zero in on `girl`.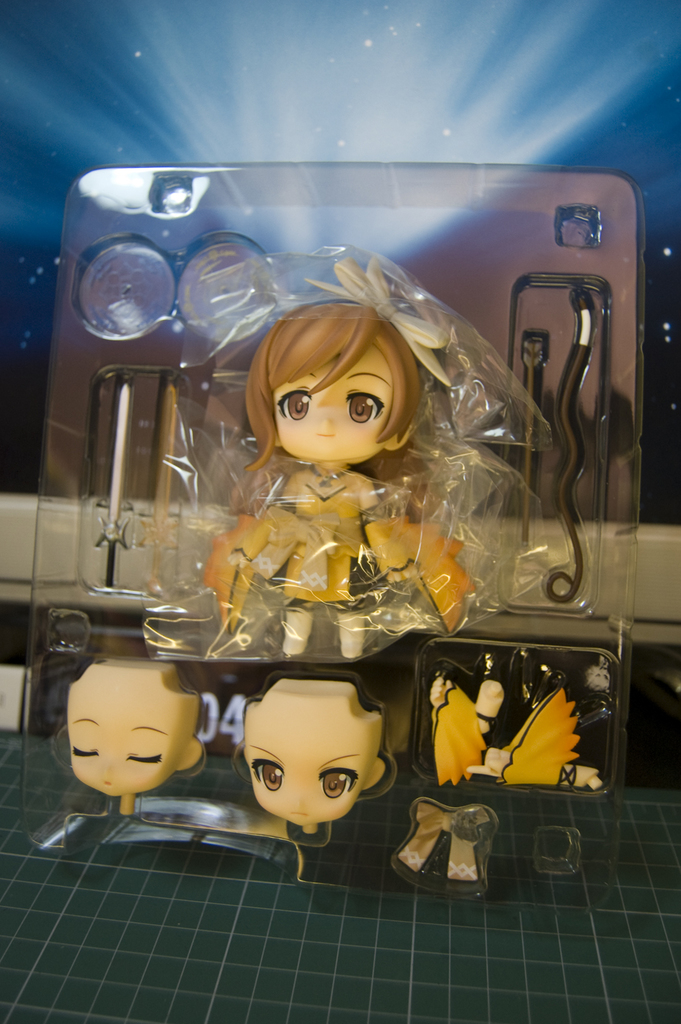
Zeroed in: [183, 289, 431, 661].
